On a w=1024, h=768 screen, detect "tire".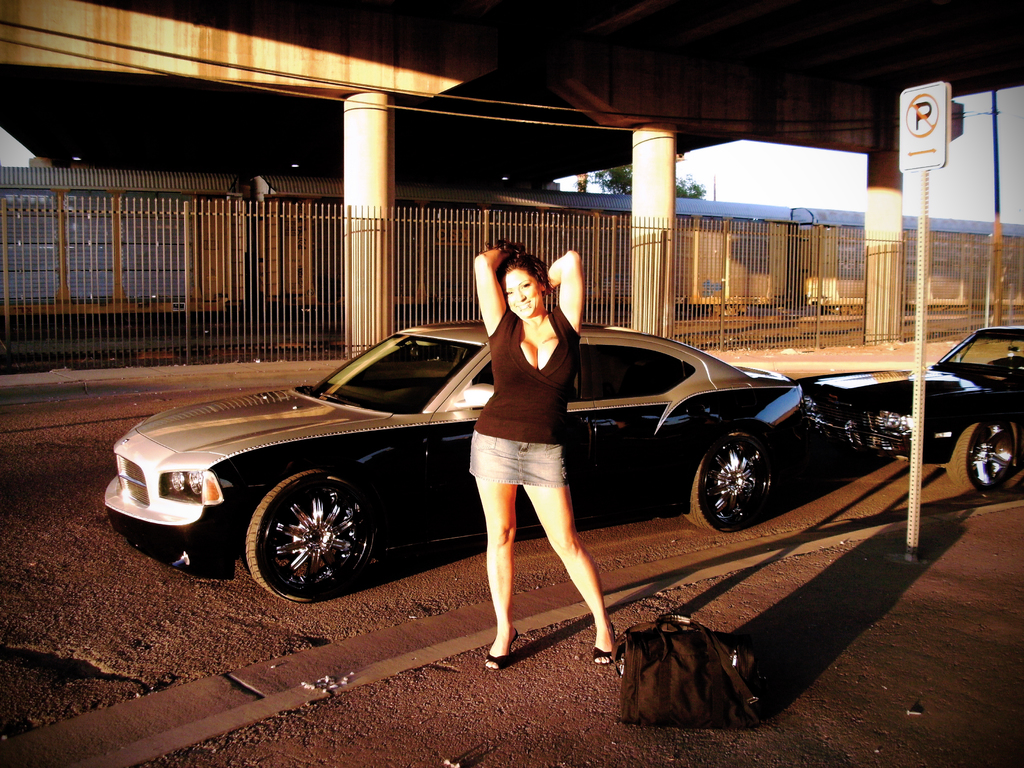
{"x1": 235, "y1": 463, "x2": 370, "y2": 604}.
